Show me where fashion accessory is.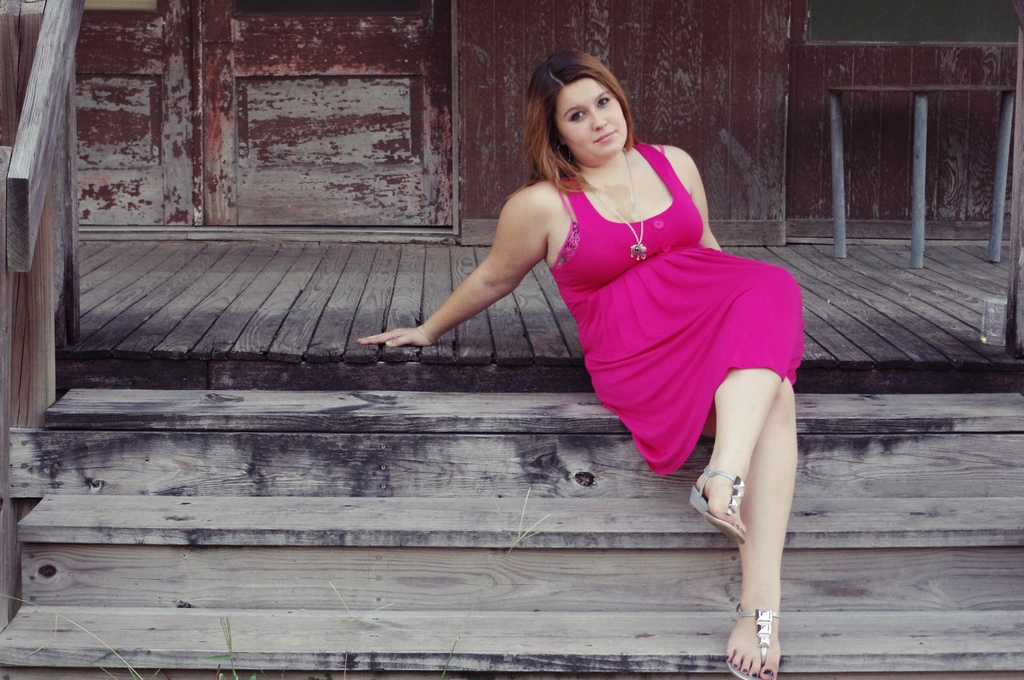
fashion accessory is at x1=726, y1=603, x2=779, y2=679.
